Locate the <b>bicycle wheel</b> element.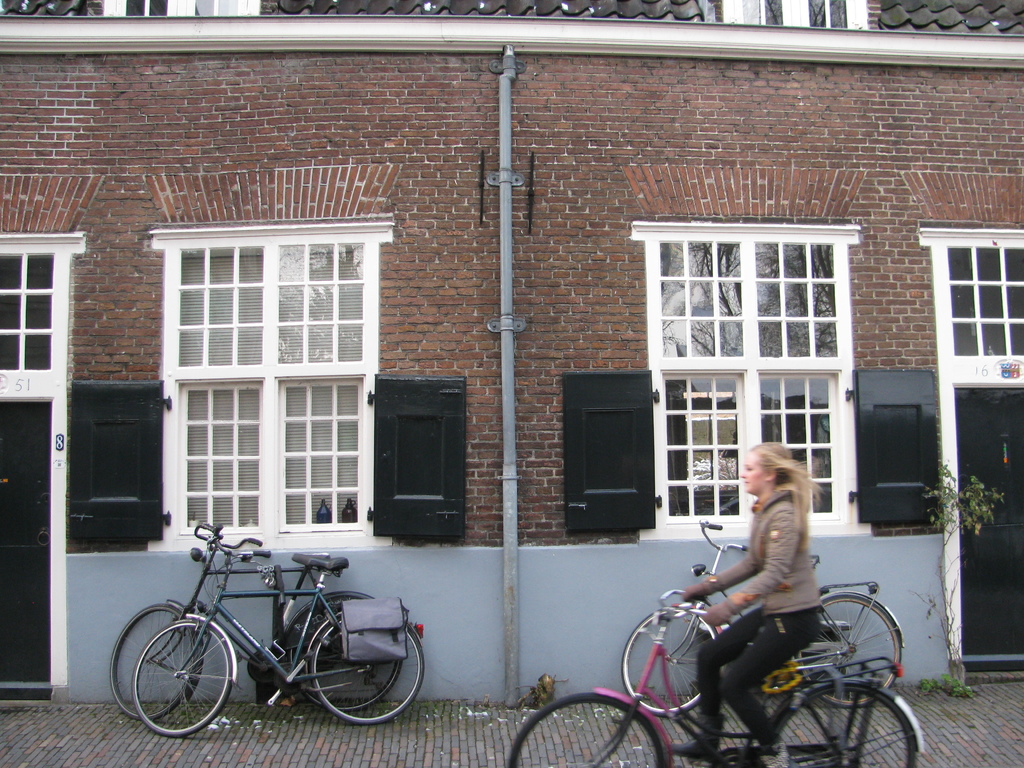
Element bbox: pyautogui.locateOnScreen(310, 607, 426, 726).
